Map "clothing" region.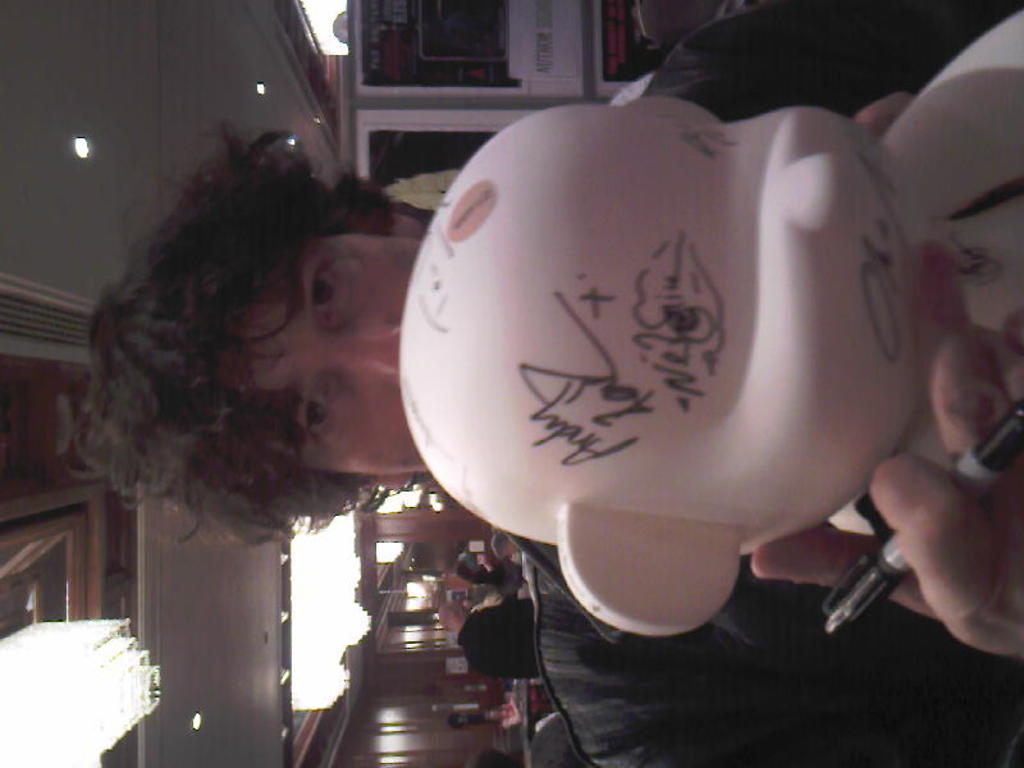
Mapped to detection(480, 0, 1023, 767).
